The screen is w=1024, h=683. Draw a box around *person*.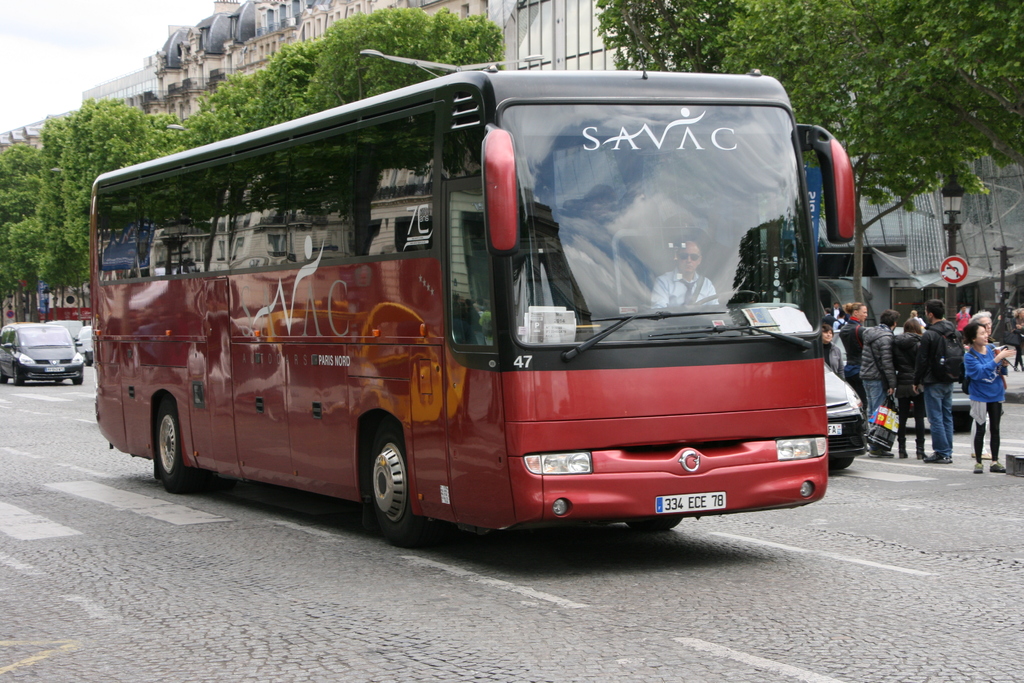
l=646, t=239, r=721, b=311.
